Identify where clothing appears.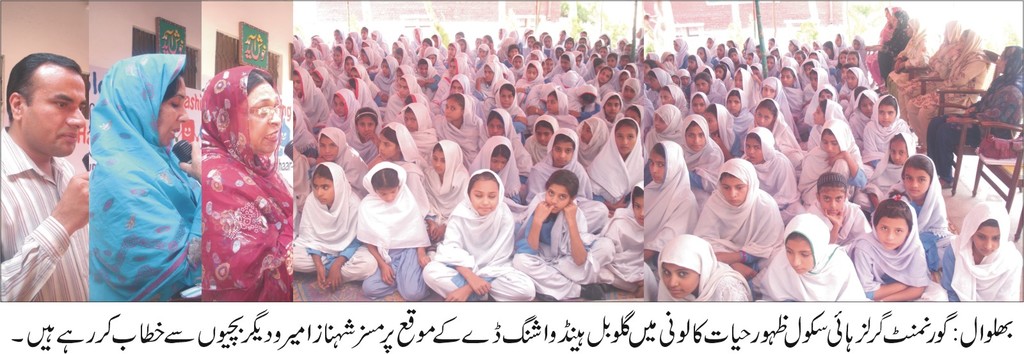
Appears at 833 27 847 49.
